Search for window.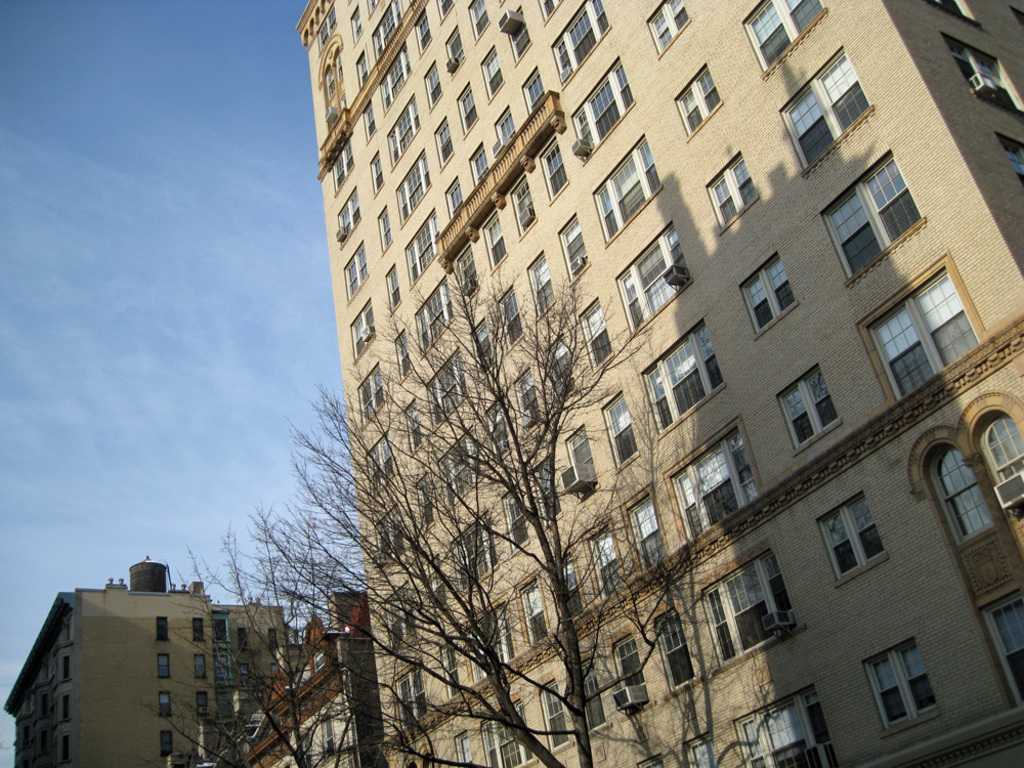
Found at pyautogui.locateOnScreen(316, 713, 334, 760).
